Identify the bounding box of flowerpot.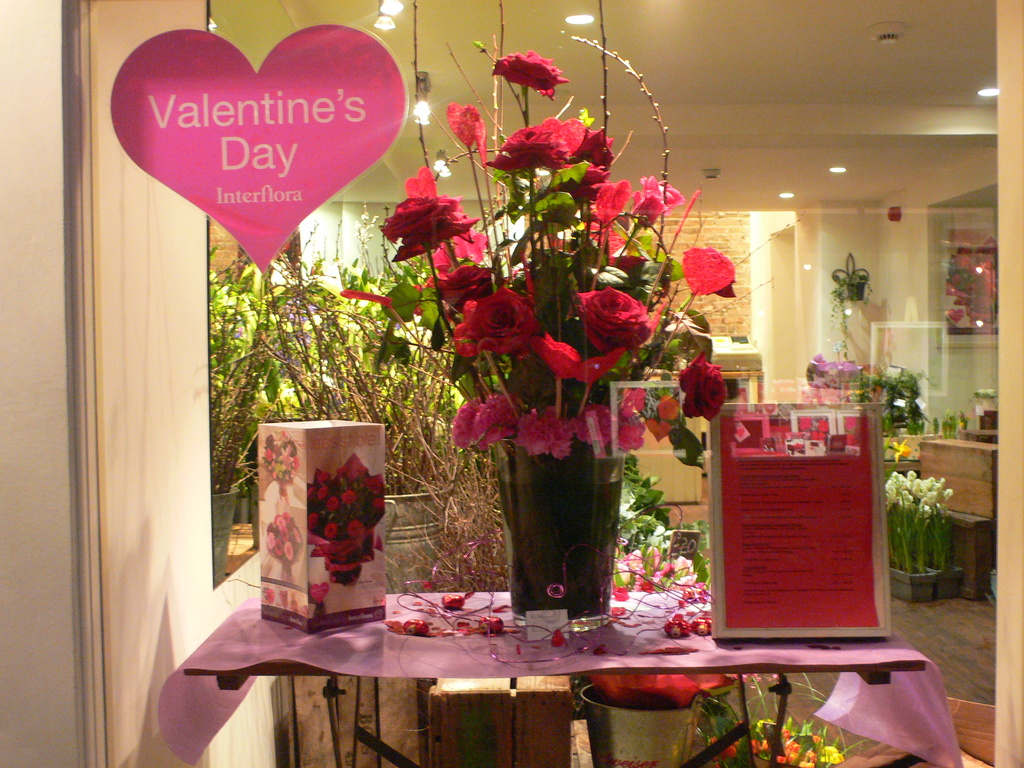
479 417 630 641.
